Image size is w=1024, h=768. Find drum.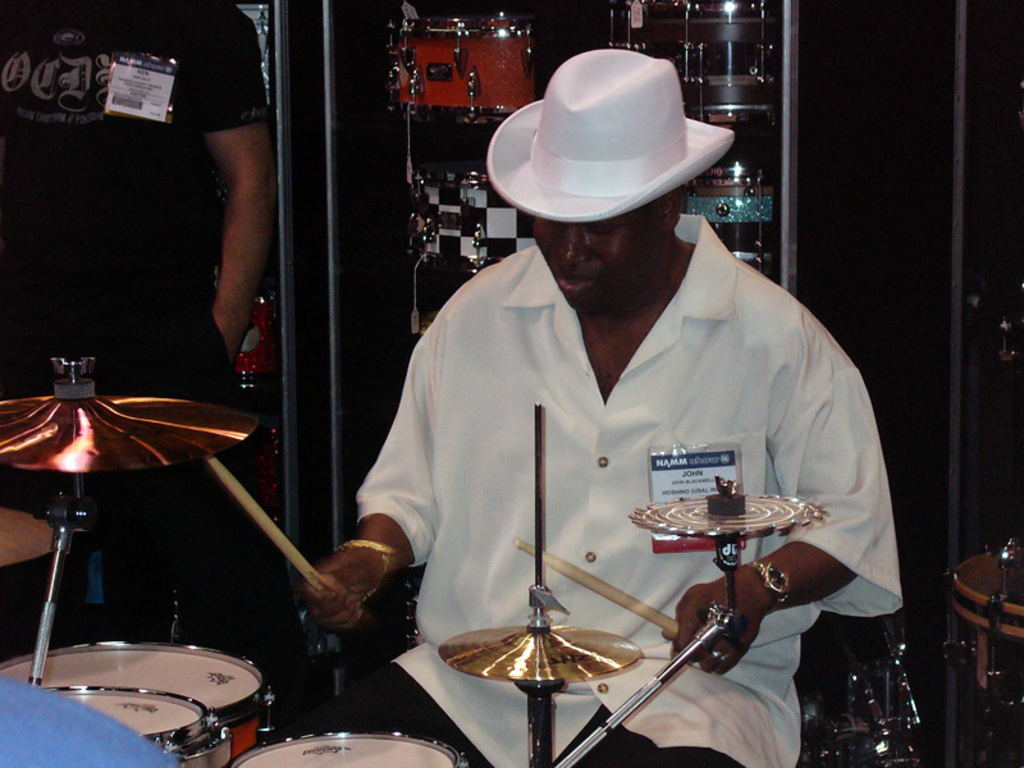
locate(42, 686, 230, 767).
